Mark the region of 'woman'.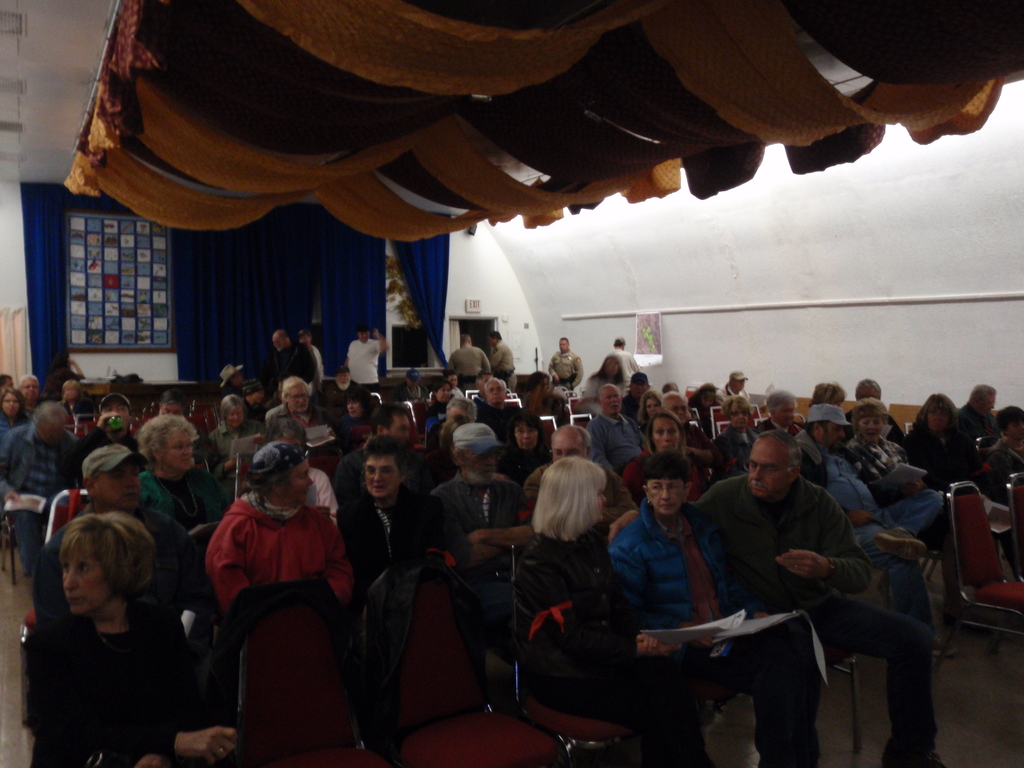
Region: (x1=422, y1=379, x2=451, y2=440).
